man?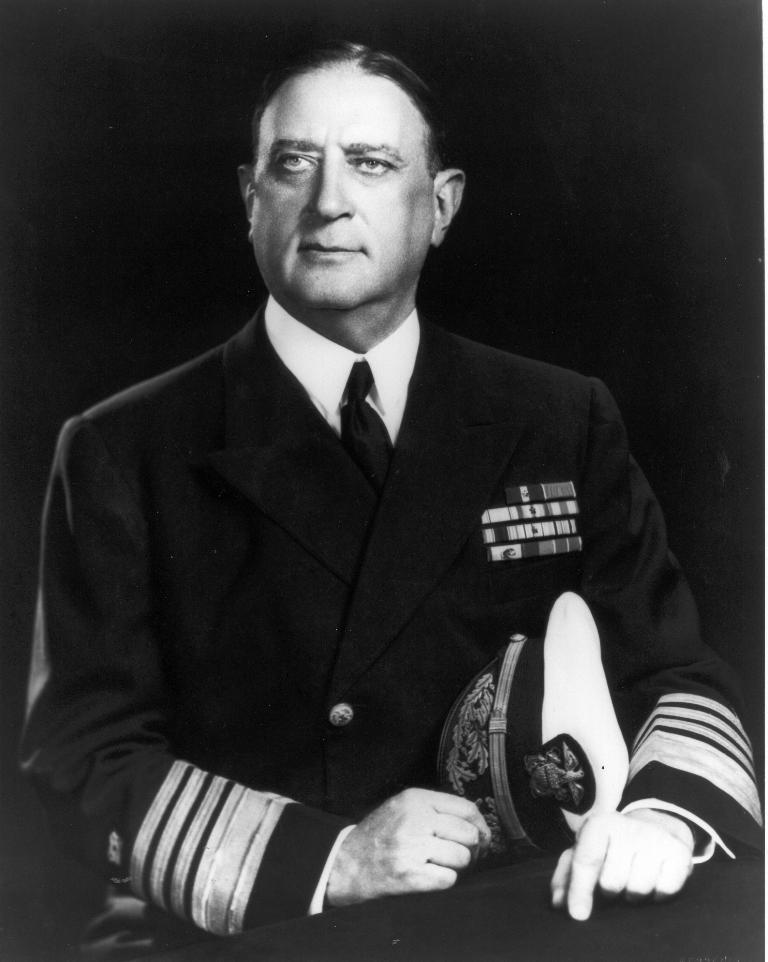
select_region(37, 54, 734, 942)
